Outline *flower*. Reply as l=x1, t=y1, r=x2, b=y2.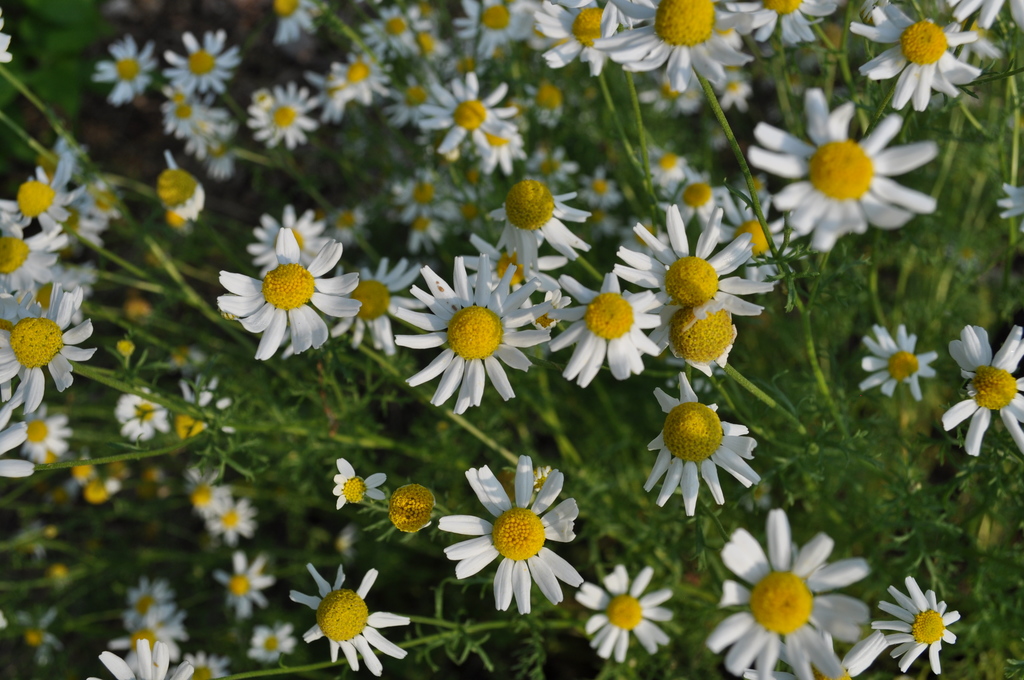
l=246, t=81, r=319, b=144.
